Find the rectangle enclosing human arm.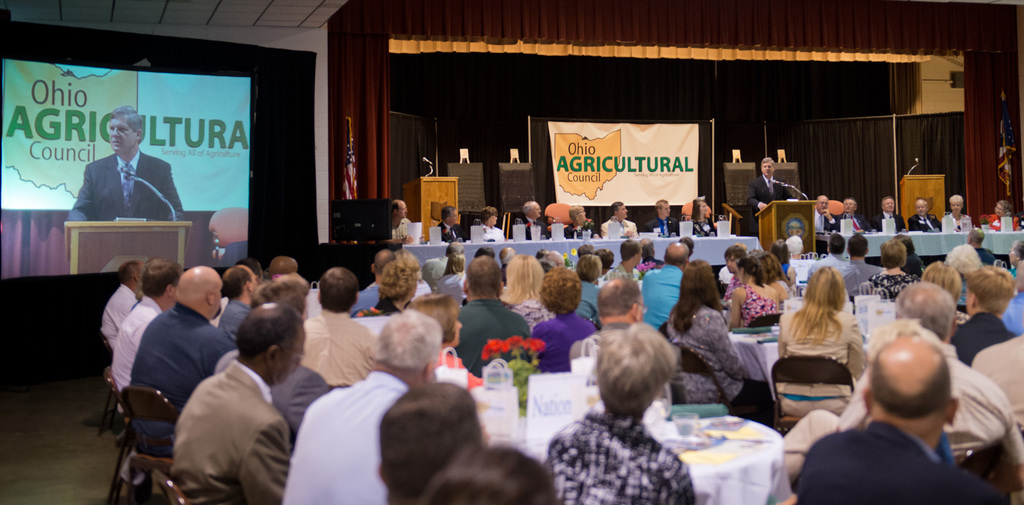
bbox=[236, 420, 285, 502].
